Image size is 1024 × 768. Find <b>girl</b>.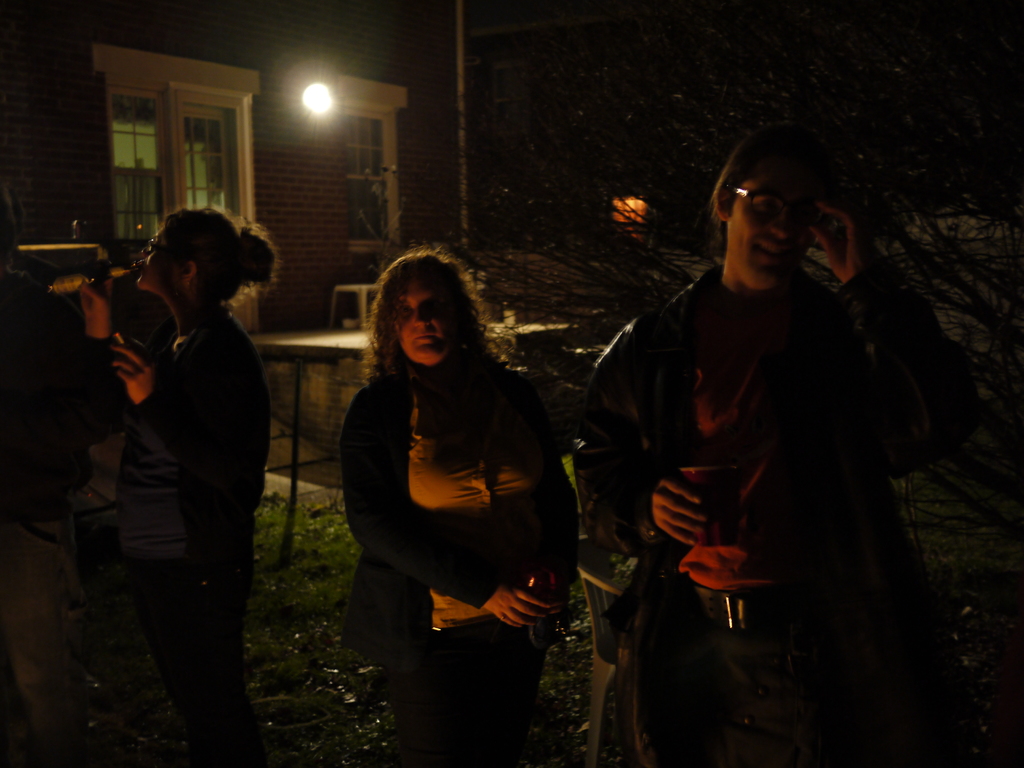
(x1=71, y1=195, x2=275, y2=767).
